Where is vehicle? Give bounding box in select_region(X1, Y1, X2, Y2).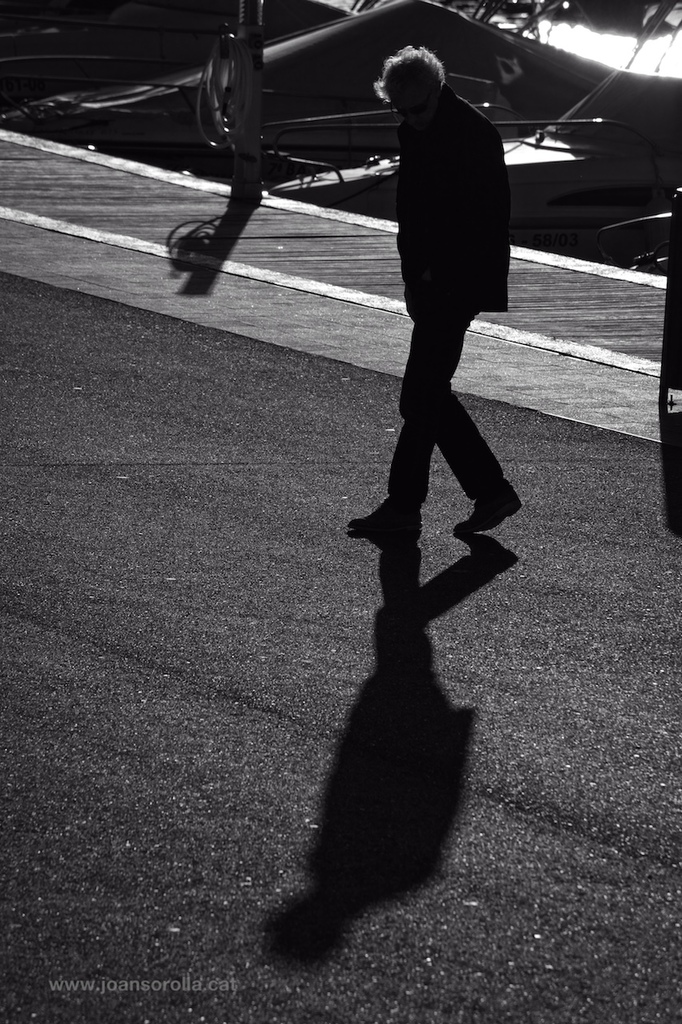
select_region(264, 114, 681, 258).
